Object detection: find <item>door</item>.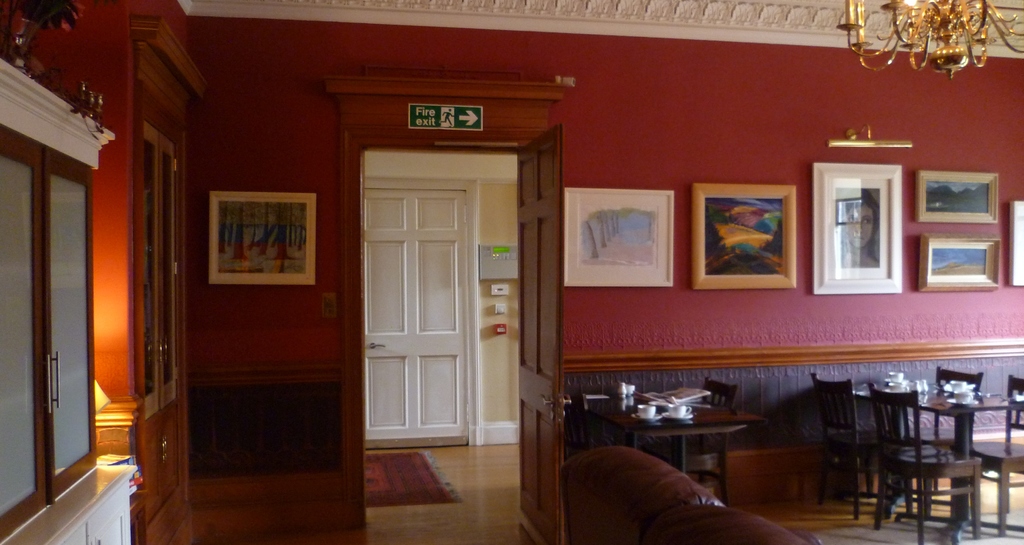
352, 191, 473, 454.
